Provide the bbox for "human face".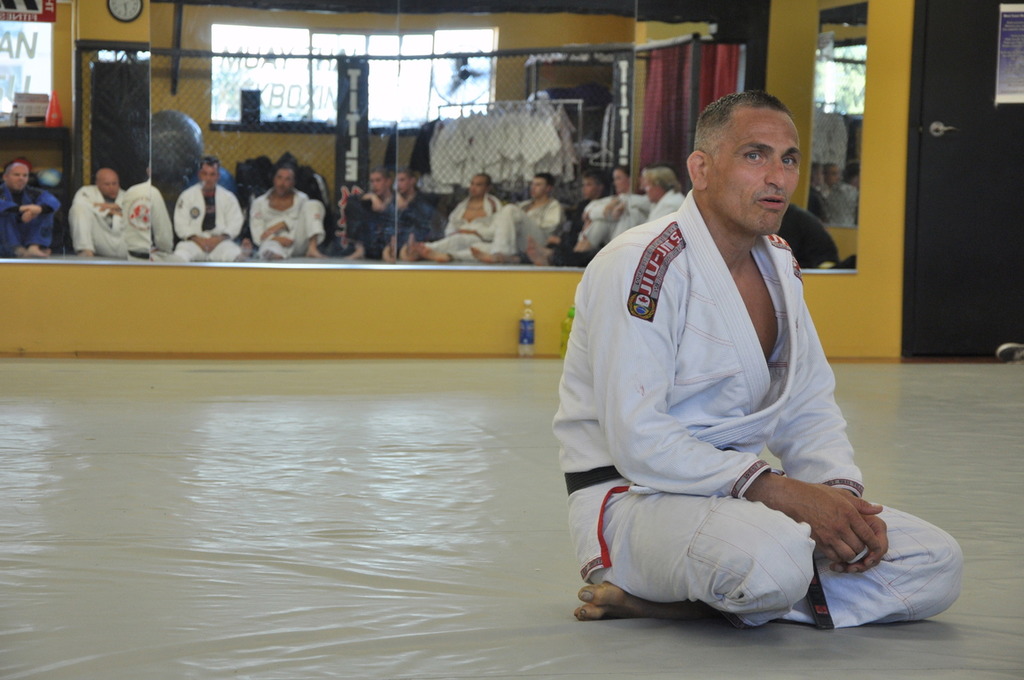
x1=8 y1=166 x2=32 y2=192.
